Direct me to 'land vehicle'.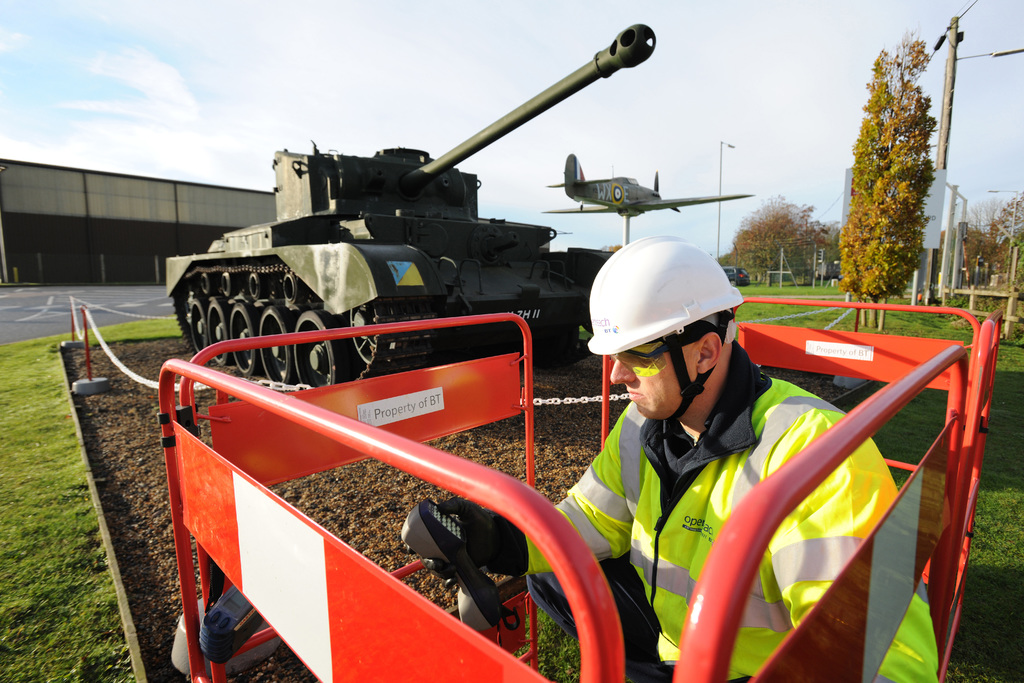
Direction: Rect(730, 265, 748, 292).
